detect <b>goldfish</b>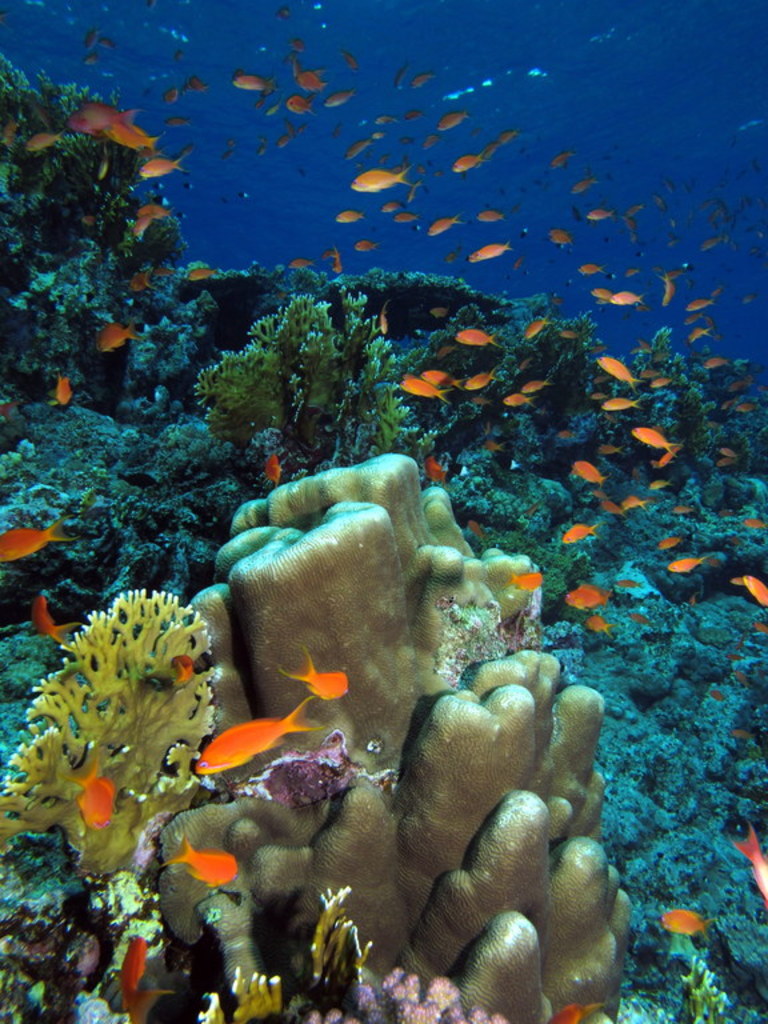
select_region(665, 556, 707, 575)
